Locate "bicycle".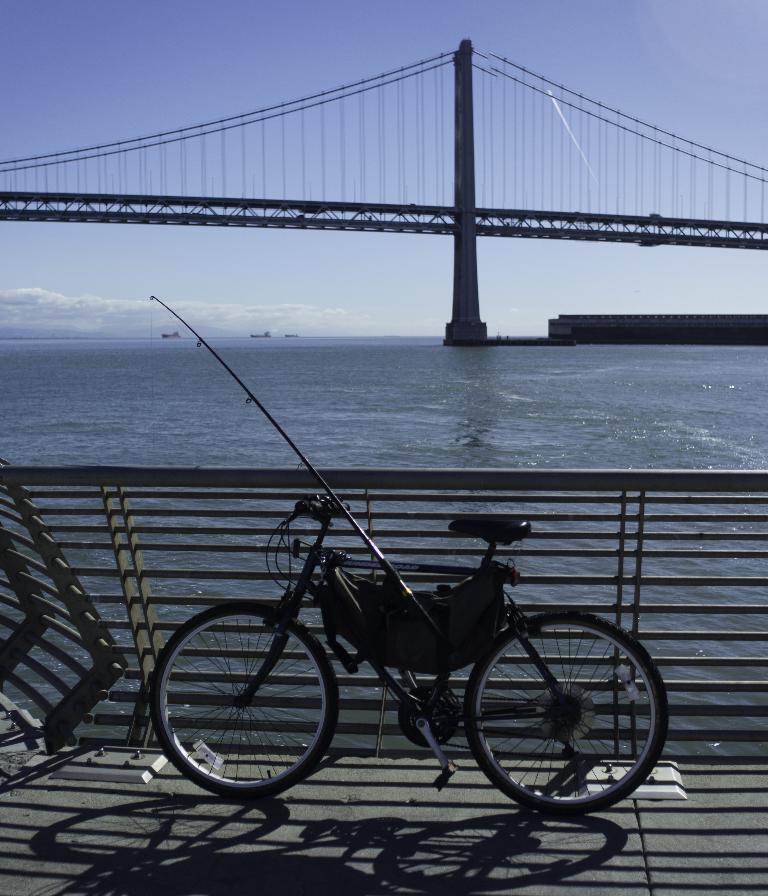
Bounding box: detection(152, 486, 672, 814).
